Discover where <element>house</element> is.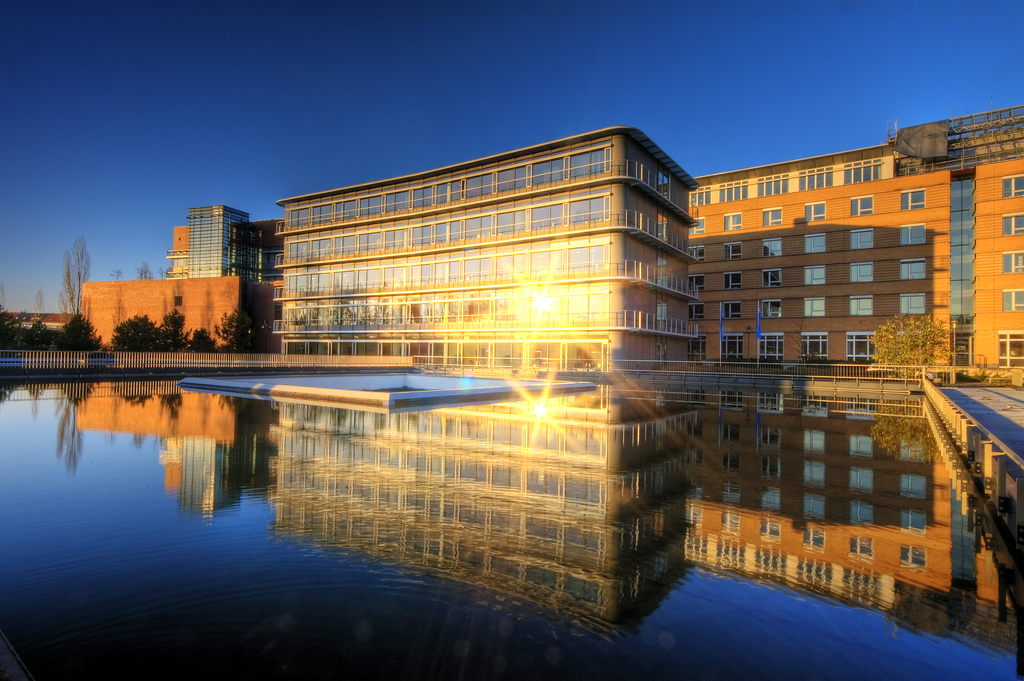
Discovered at 168,227,193,283.
